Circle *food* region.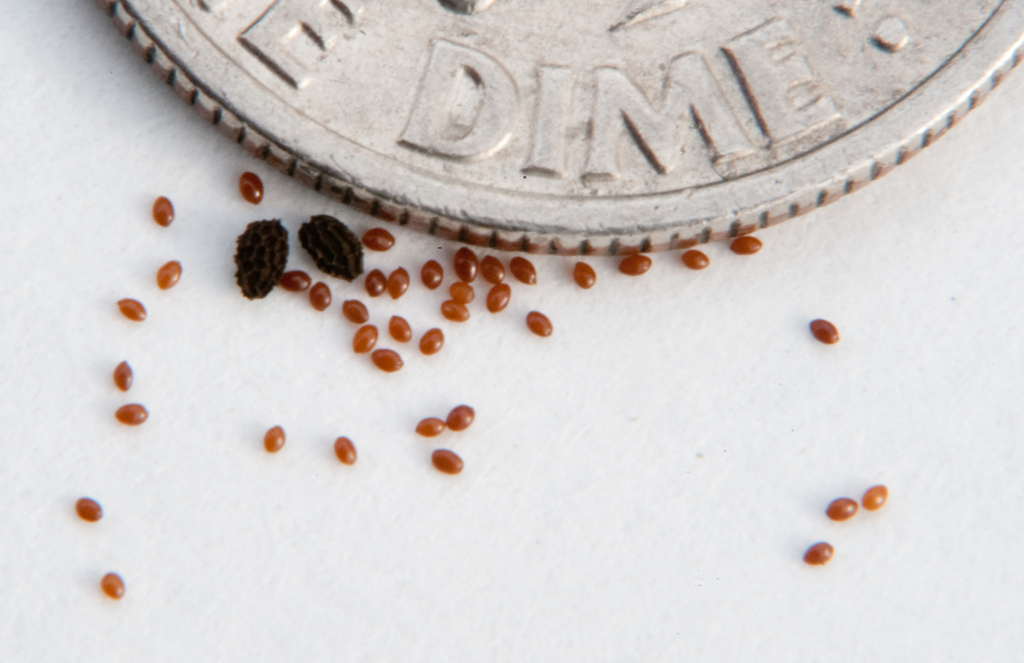
Region: crop(418, 323, 443, 359).
